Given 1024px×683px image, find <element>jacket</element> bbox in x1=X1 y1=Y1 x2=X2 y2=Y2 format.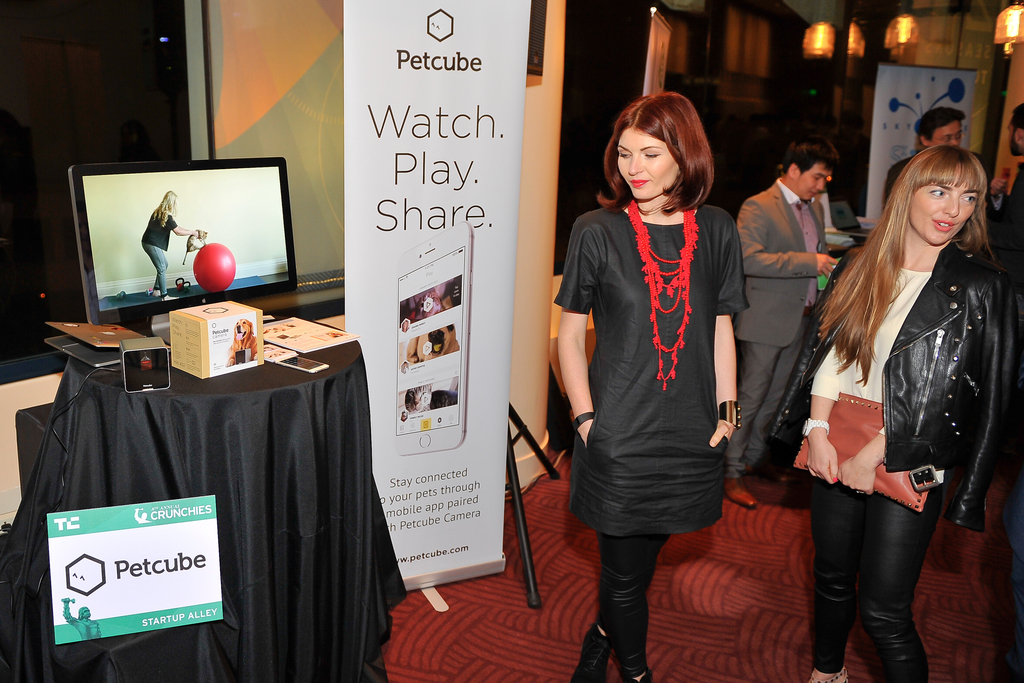
x1=762 y1=241 x2=1009 y2=529.
